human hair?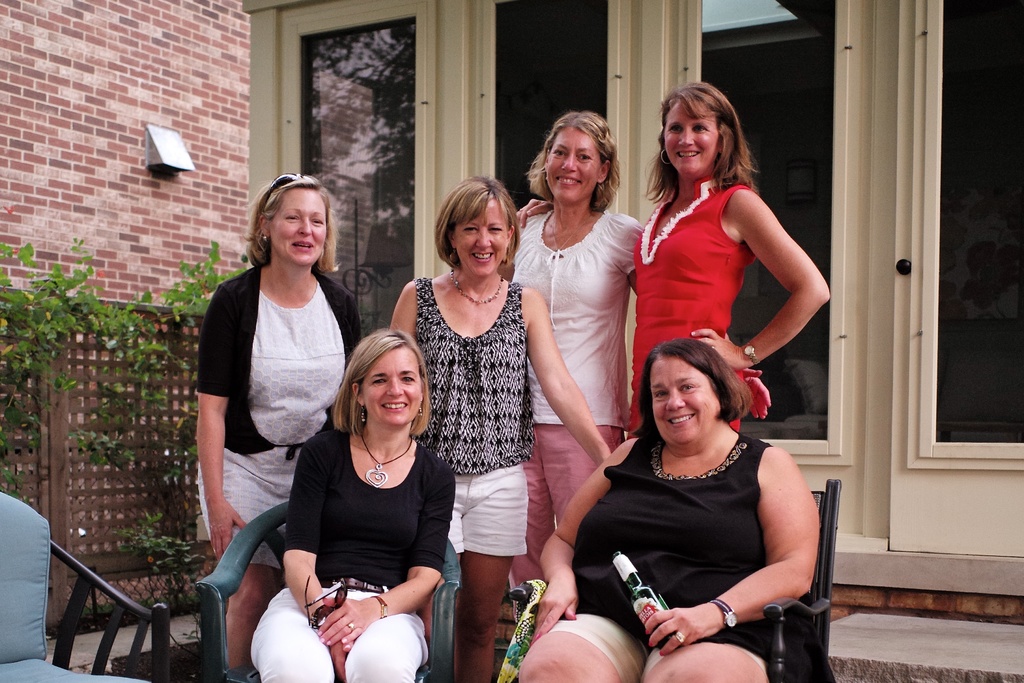
region(434, 173, 519, 274)
